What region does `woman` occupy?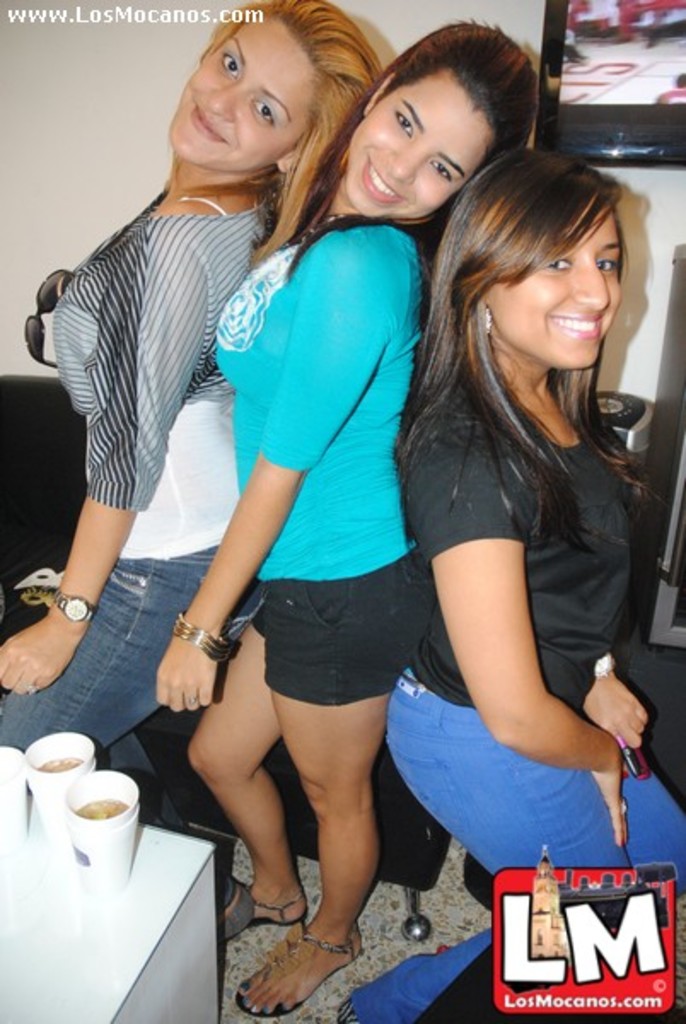
crop(334, 140, 684, 1017).
